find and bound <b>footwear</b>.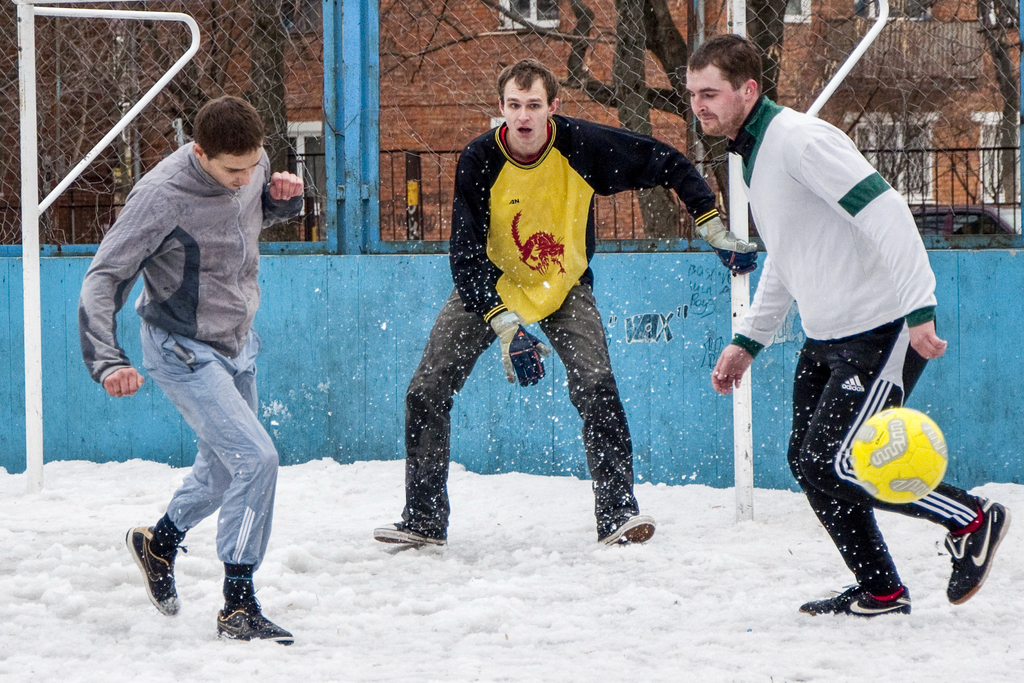
Bound: <box>941,496,1012,608</box>.
